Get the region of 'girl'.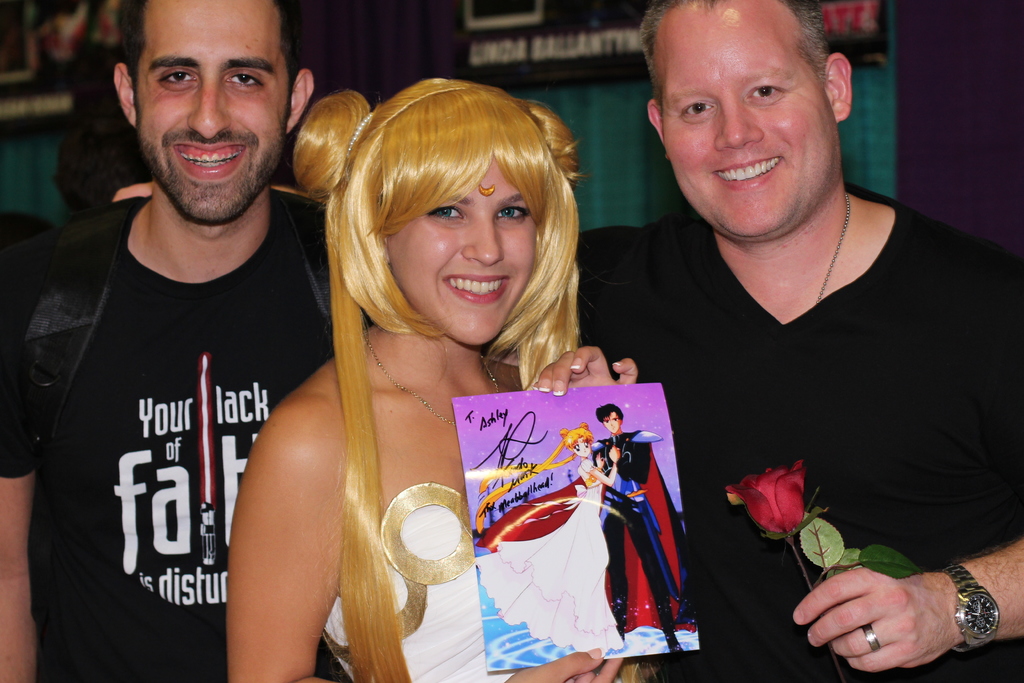
bbox(228, 73, 639, 682).
